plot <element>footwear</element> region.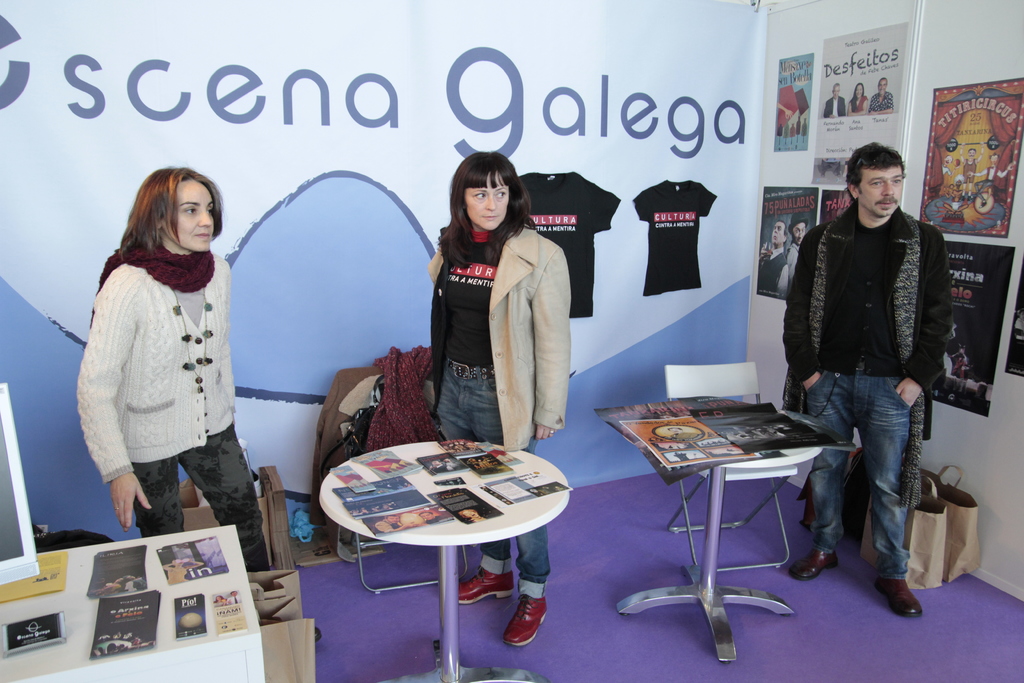
Plotted at box(493, 595, 557, 659).
